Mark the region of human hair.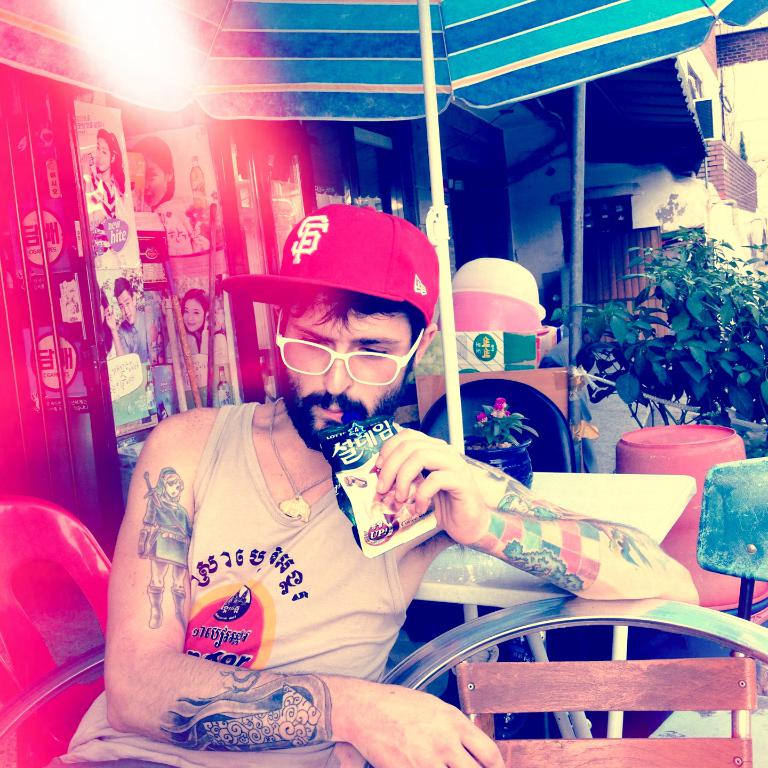
Region: detection(113, 274, 133, 294).
